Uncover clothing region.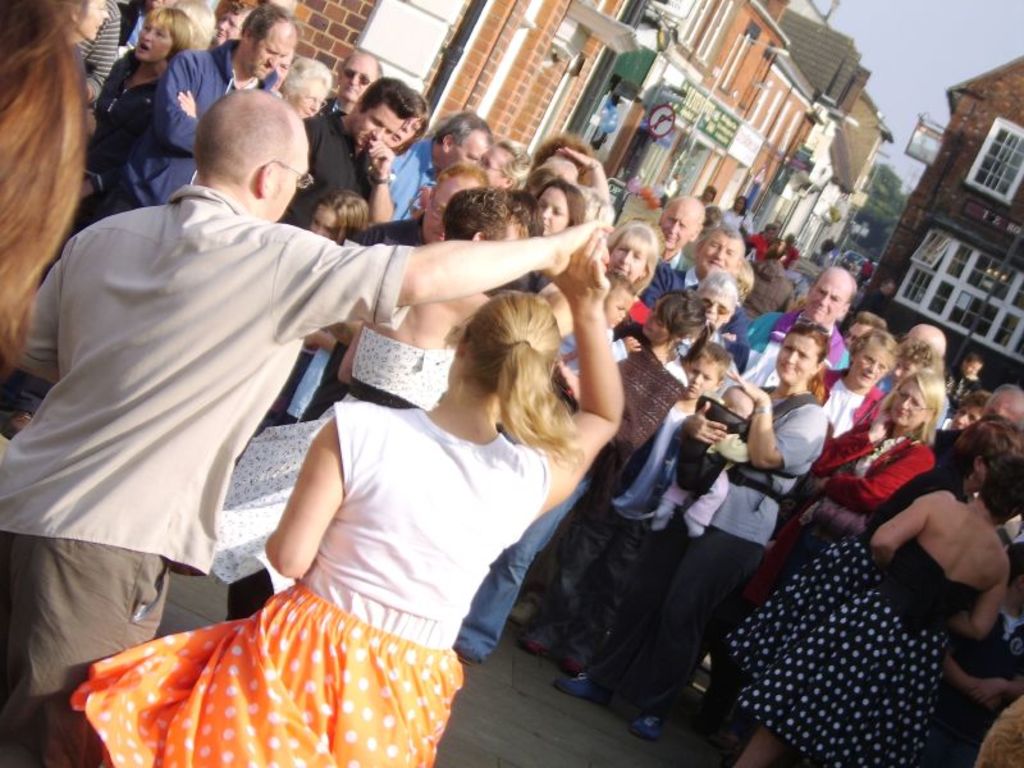
Uncovered: bbox=[383, 129, 430, 215].
